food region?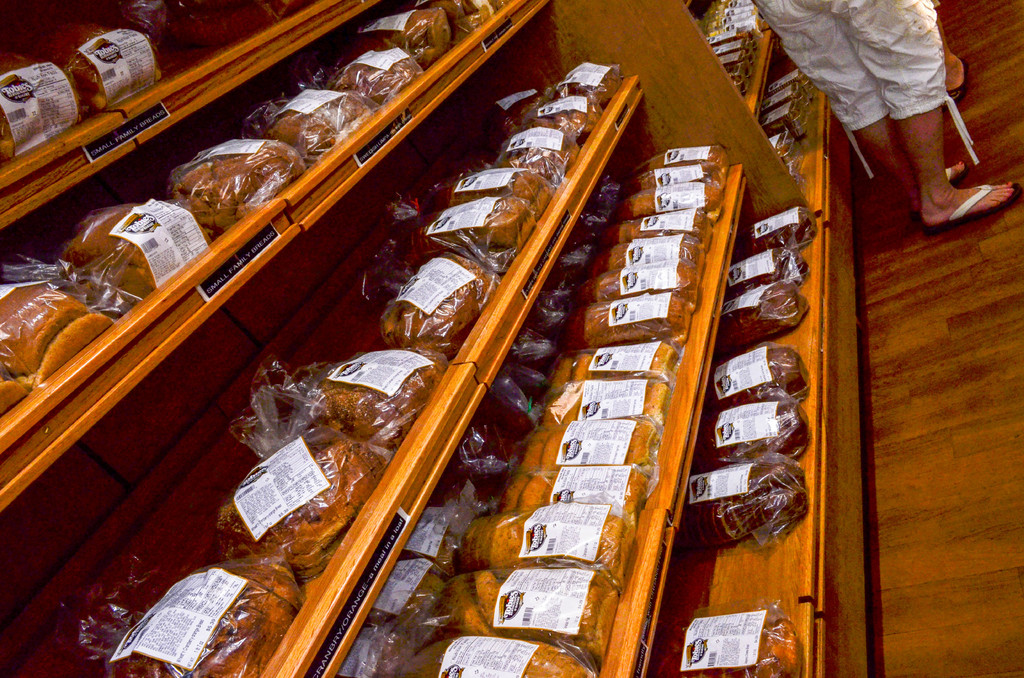
x1=724, y1=244, x2=813, y2=291
